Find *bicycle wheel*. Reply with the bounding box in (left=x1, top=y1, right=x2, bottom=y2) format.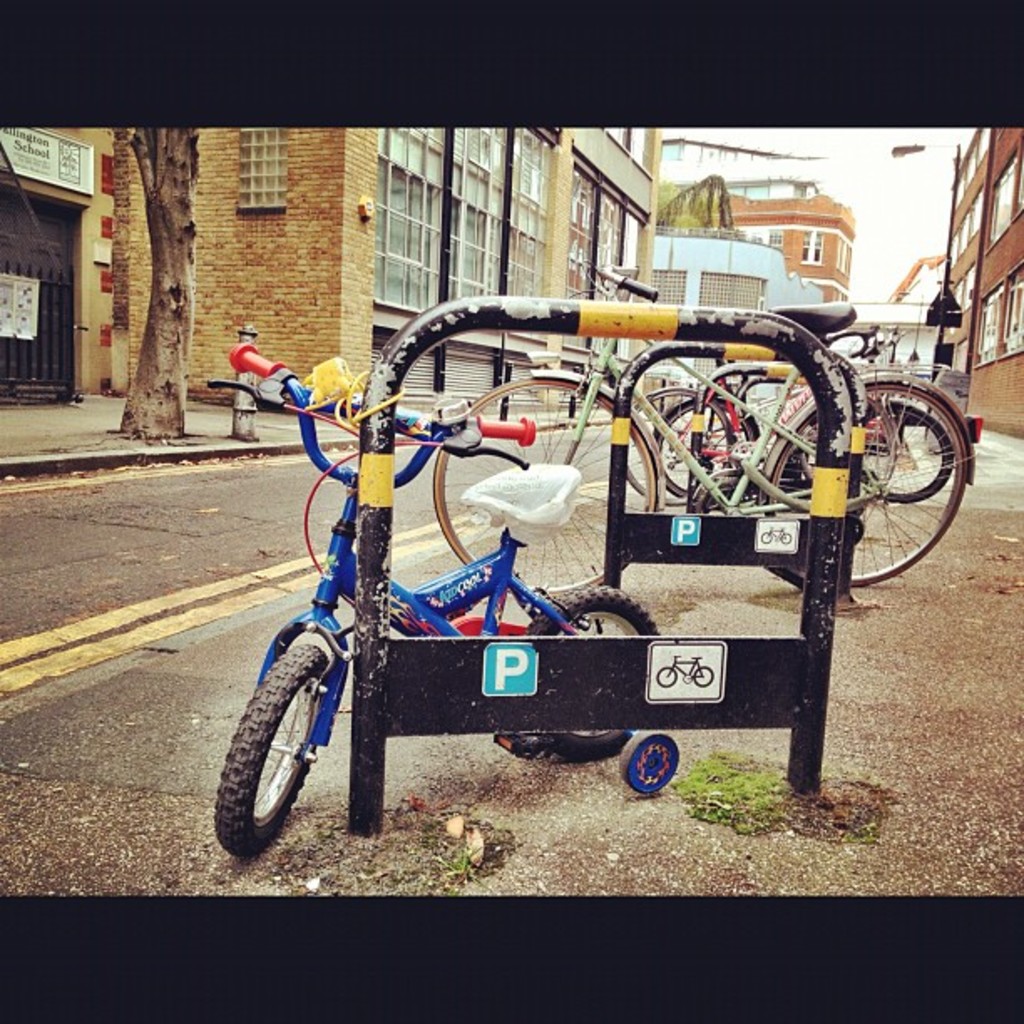
(left=428, top=371, right=661, bottom=604).
